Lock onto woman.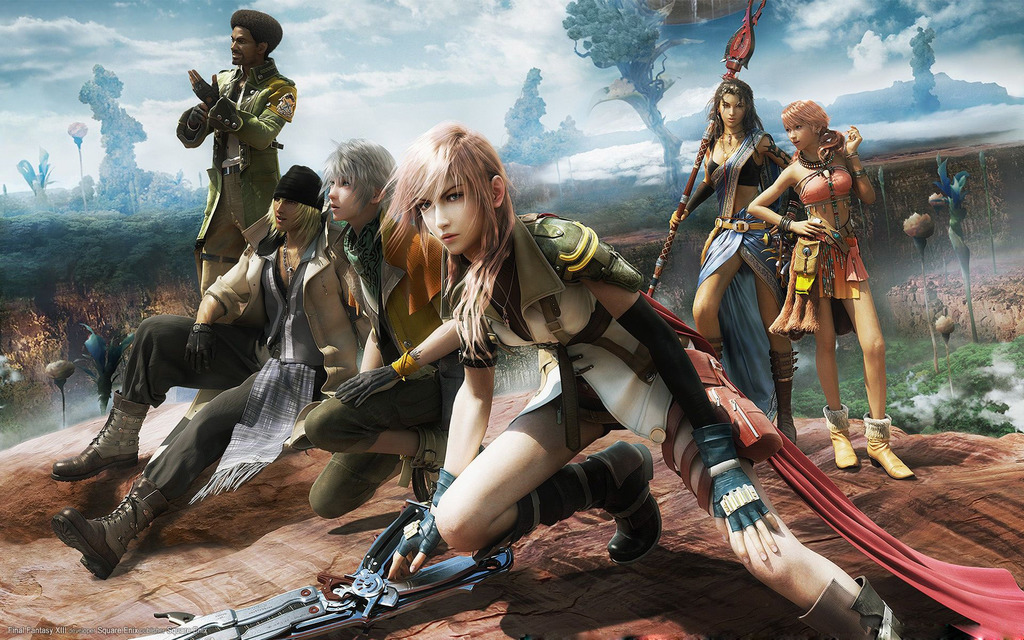
Locked: bbox=(751, 97, 893, 442).
